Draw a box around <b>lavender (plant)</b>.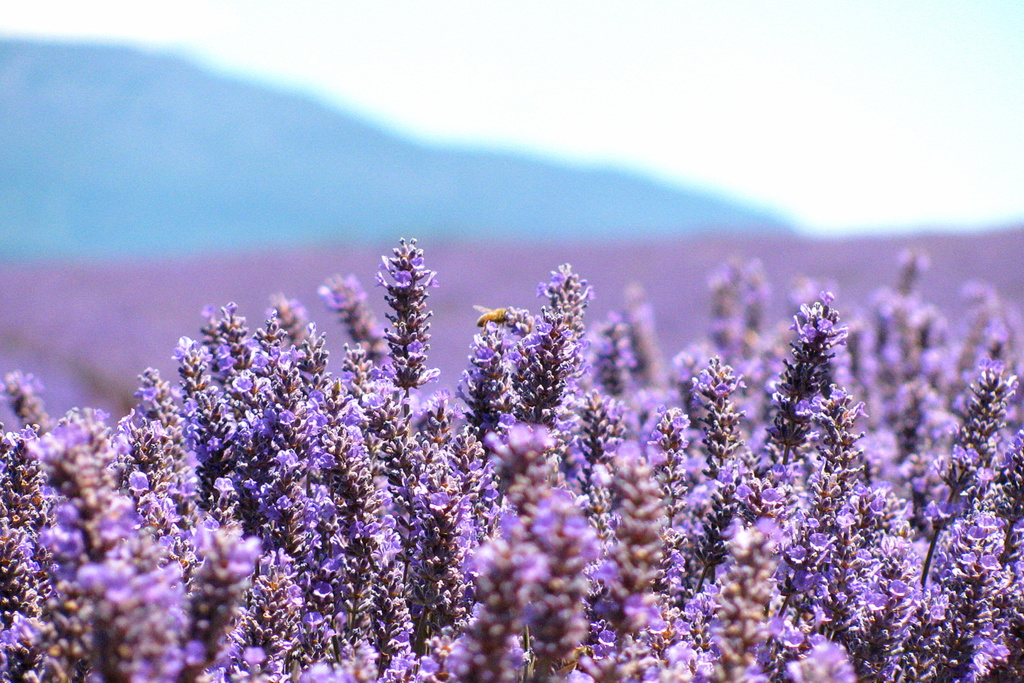
l=319, t=274, r=396, b=373.
